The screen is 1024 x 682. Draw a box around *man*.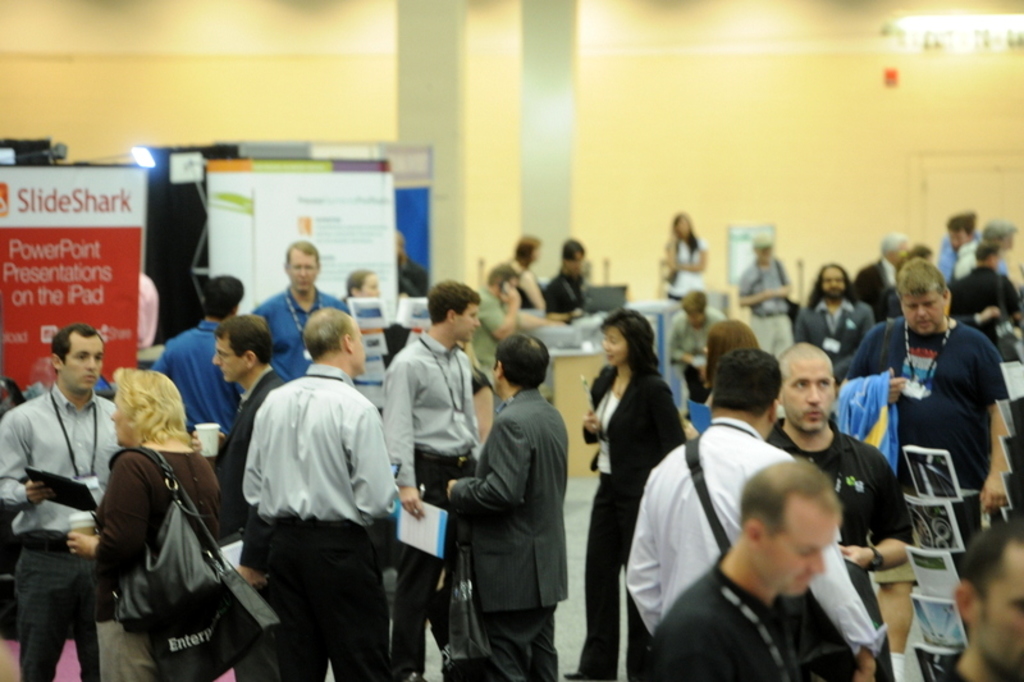
left=248, top=234, right=364, bottom=400.
